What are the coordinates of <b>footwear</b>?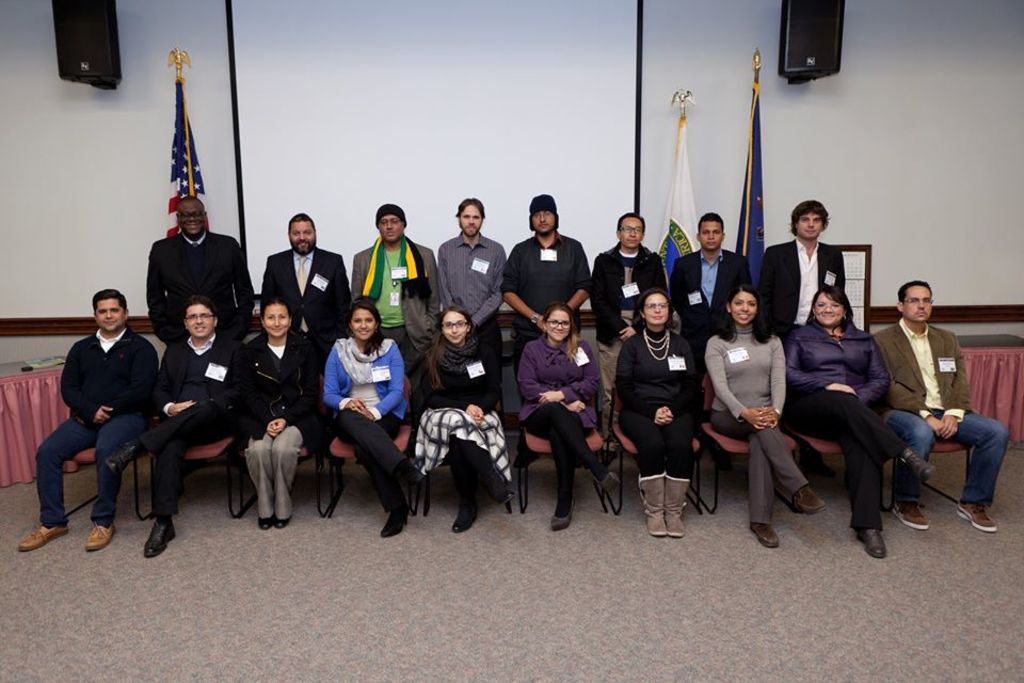
18/523/68/549.
